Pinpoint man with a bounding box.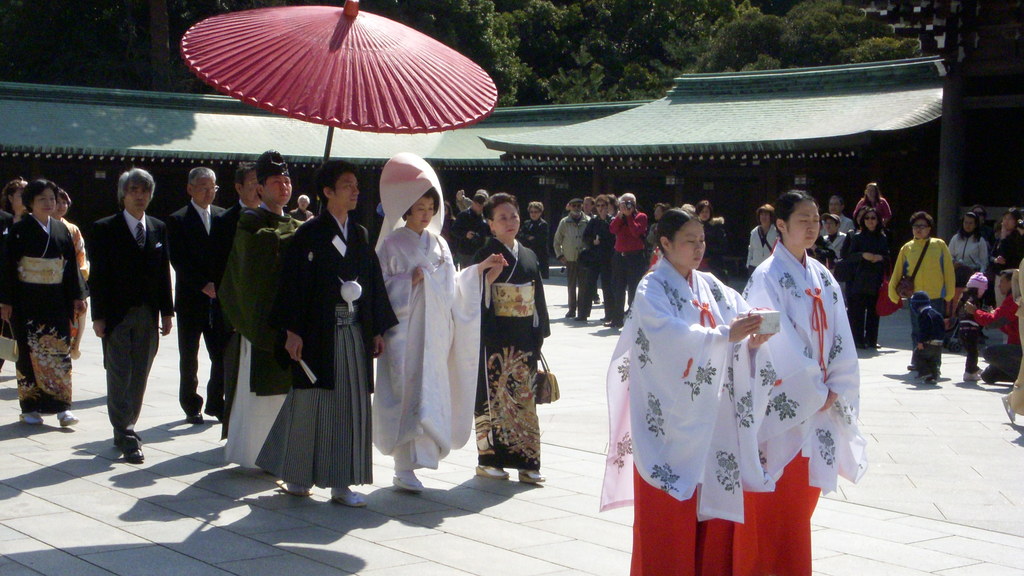
<box>79,166,165,447</box>.
